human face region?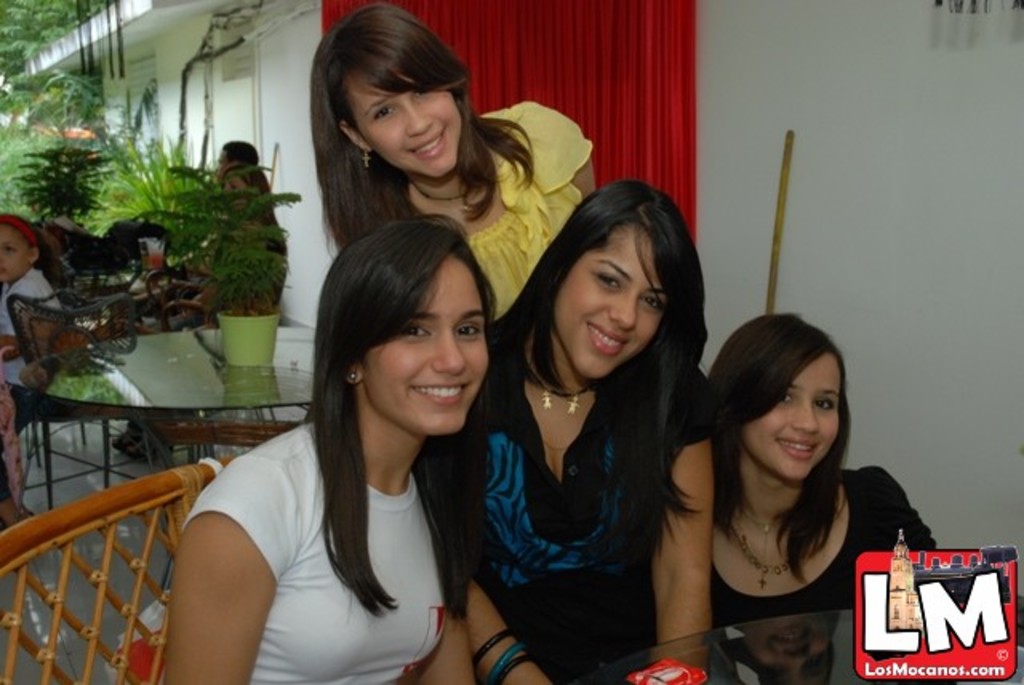
select_region(224, 170, 245, 182)
